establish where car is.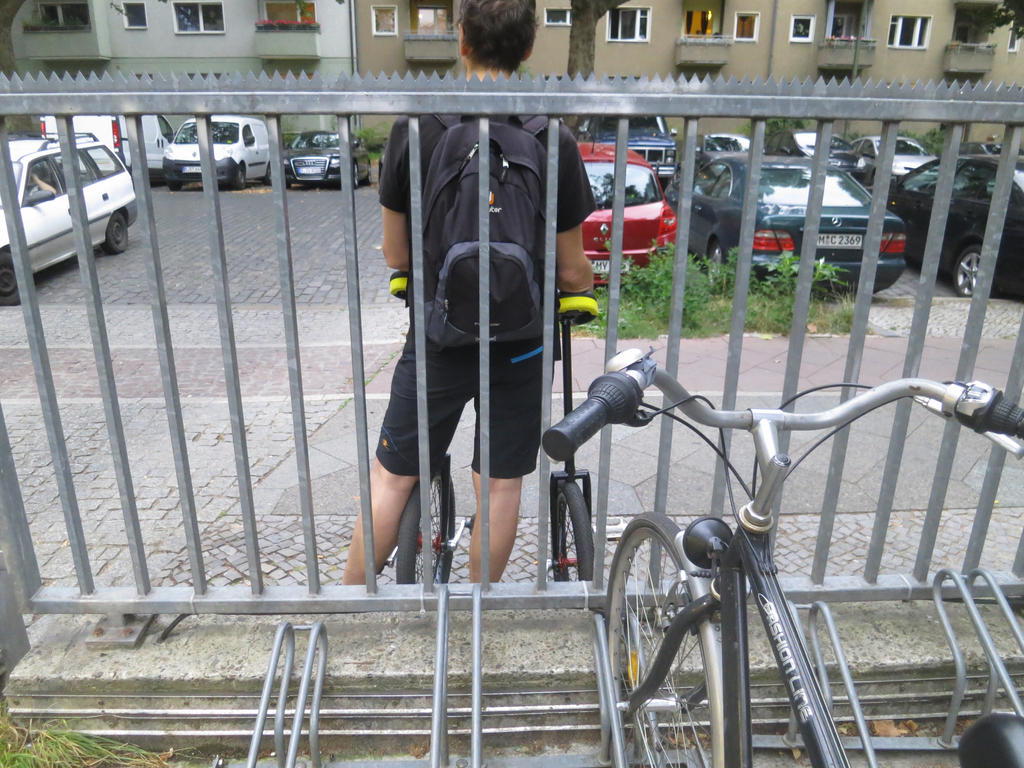
Established at <region>655, 152, 906, 299</region>.
